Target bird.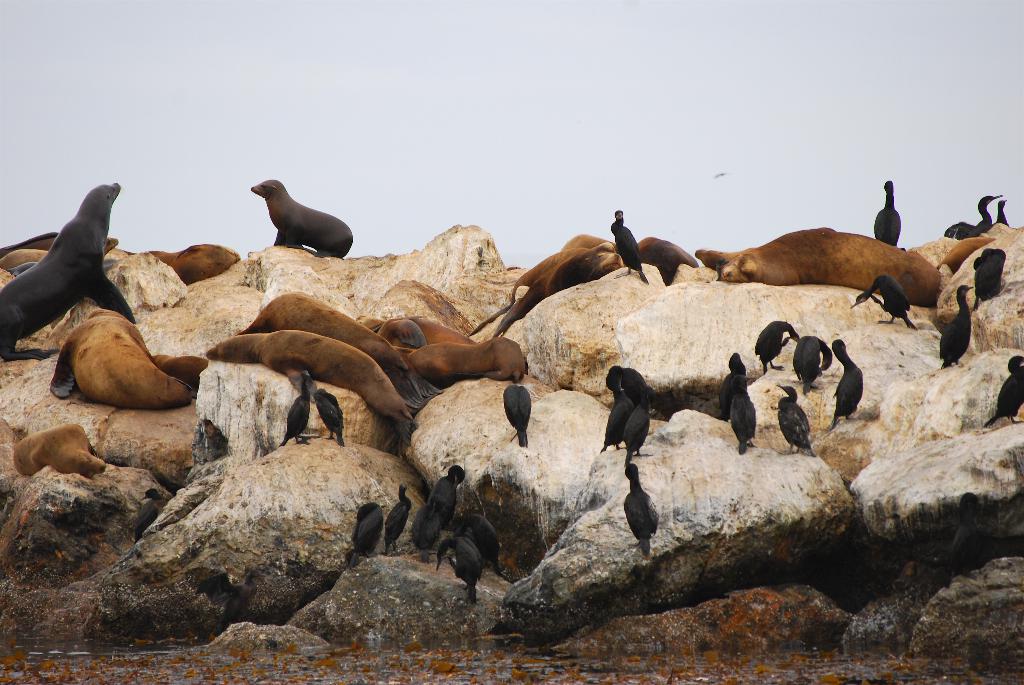
Target region: Rect(413, 494, 446, 555).
